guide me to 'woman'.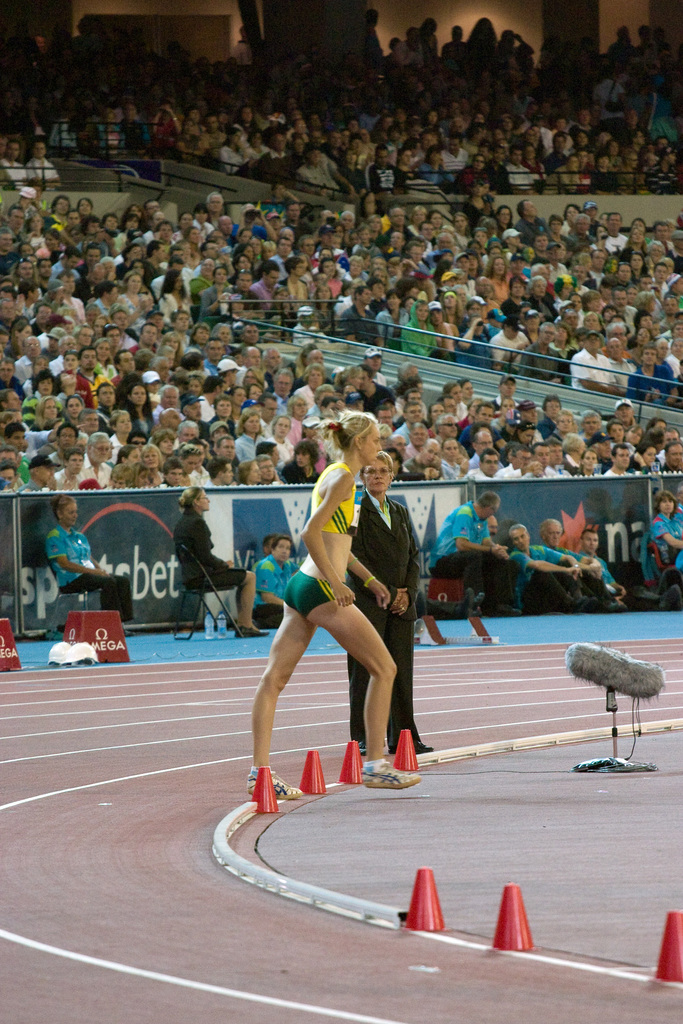
Guidance: 400/302/454/360.
